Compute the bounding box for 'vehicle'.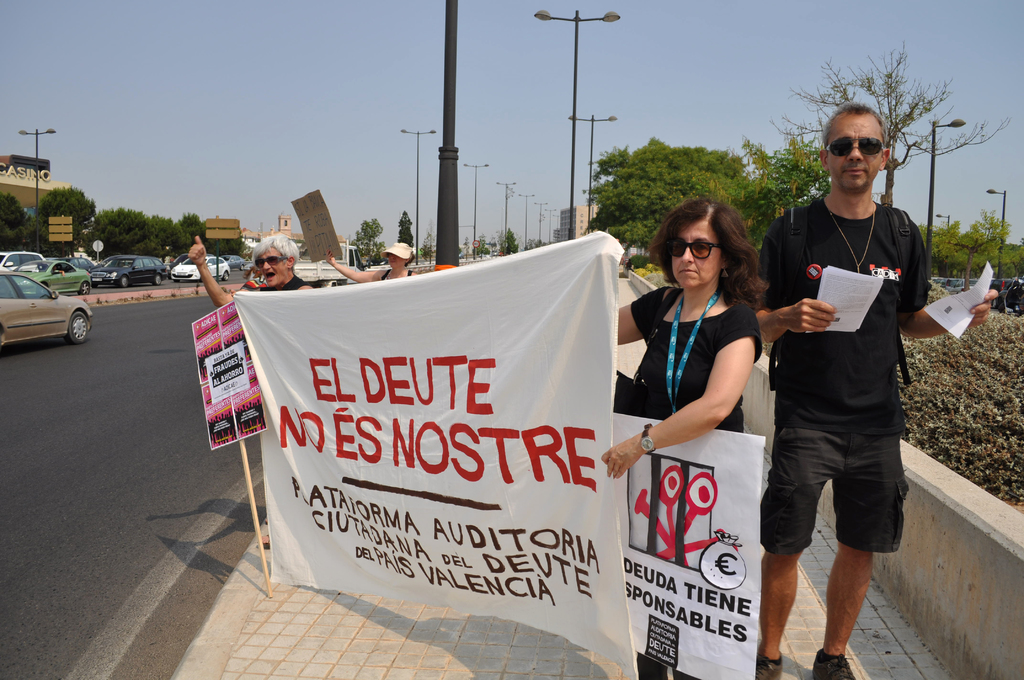
pyautogui.locateOnScreen(92, 256, 168, 290).
